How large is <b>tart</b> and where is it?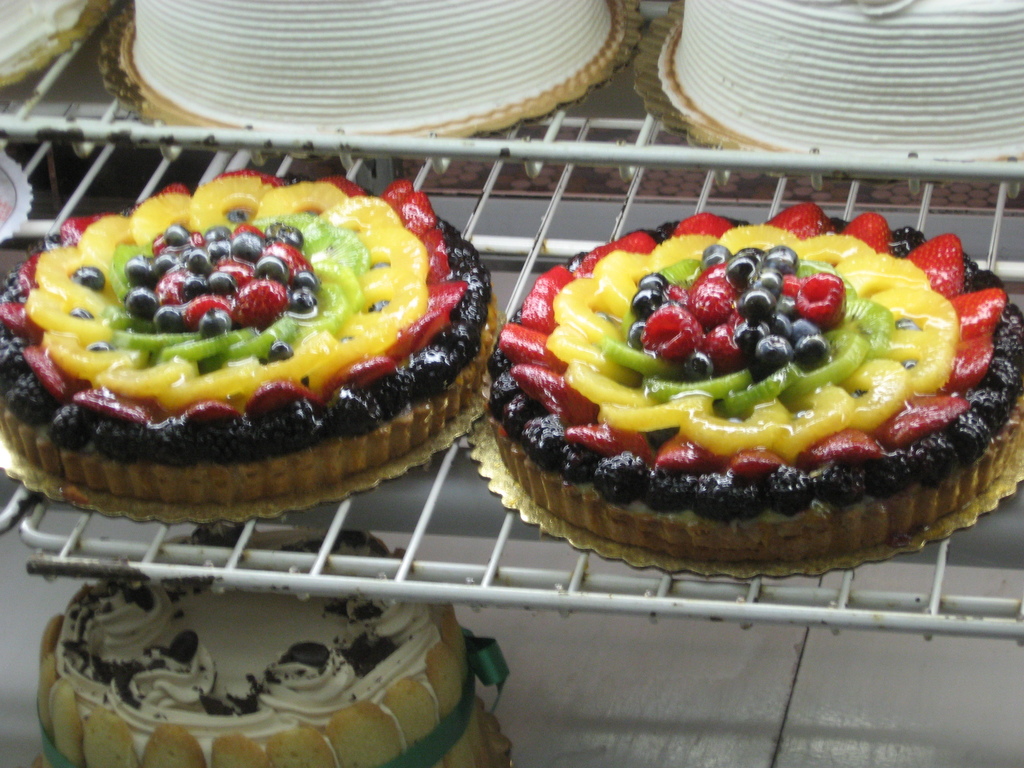
Bounding box: [668, 0, 1023, 161].
